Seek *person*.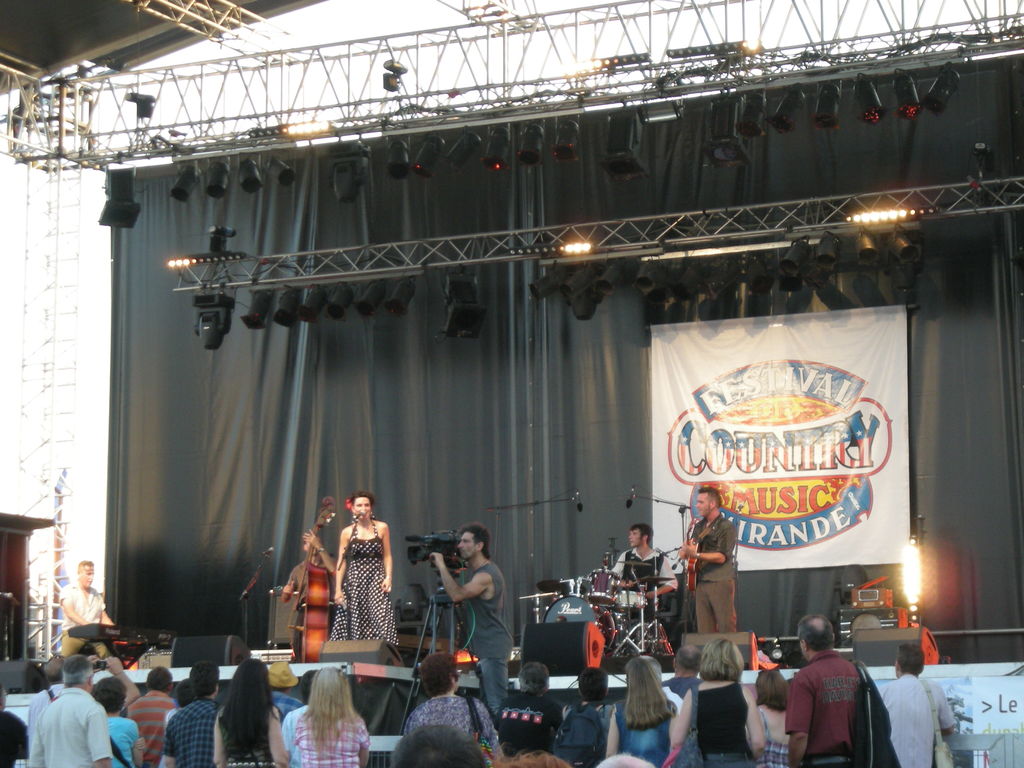
box(0, 685, 31, 767).
